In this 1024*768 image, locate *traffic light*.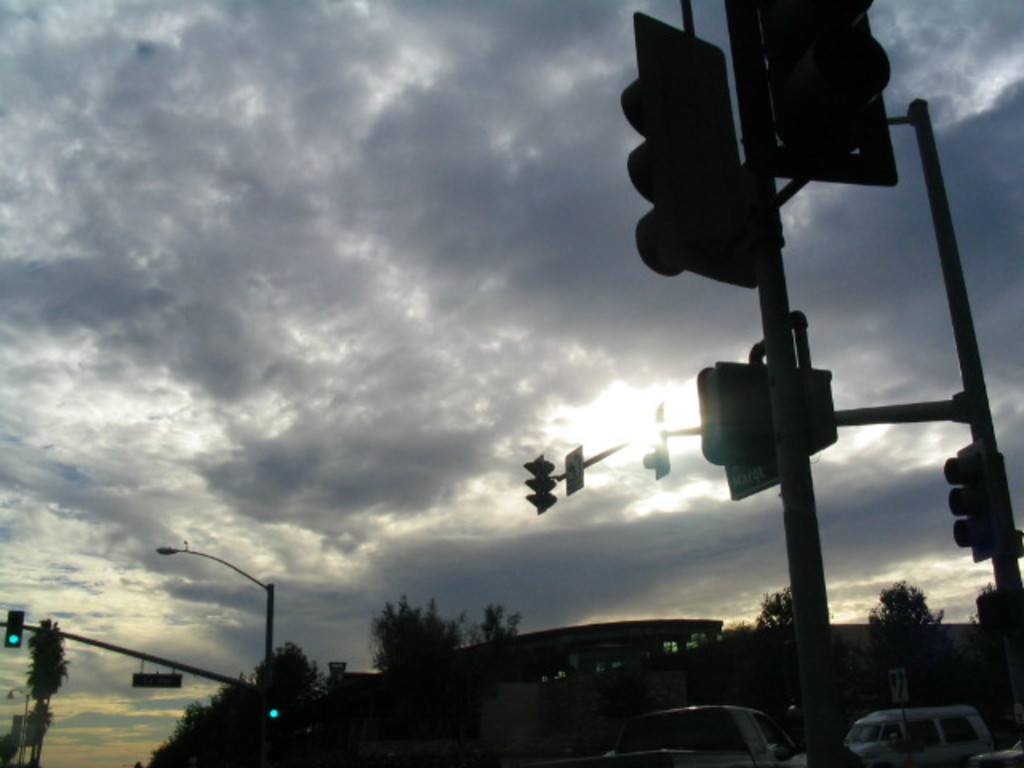
Bounding box: rect(133, 675, 182, 690).
